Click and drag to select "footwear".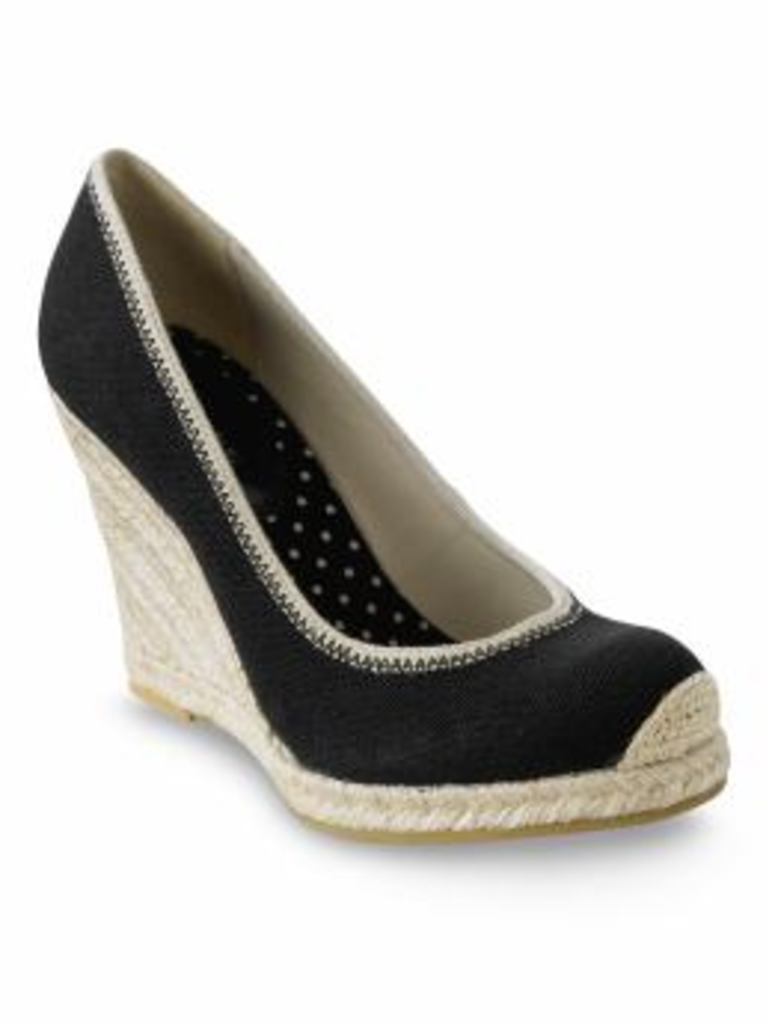
Selection: x1=39 y1=134 x2=733 y2=831.
